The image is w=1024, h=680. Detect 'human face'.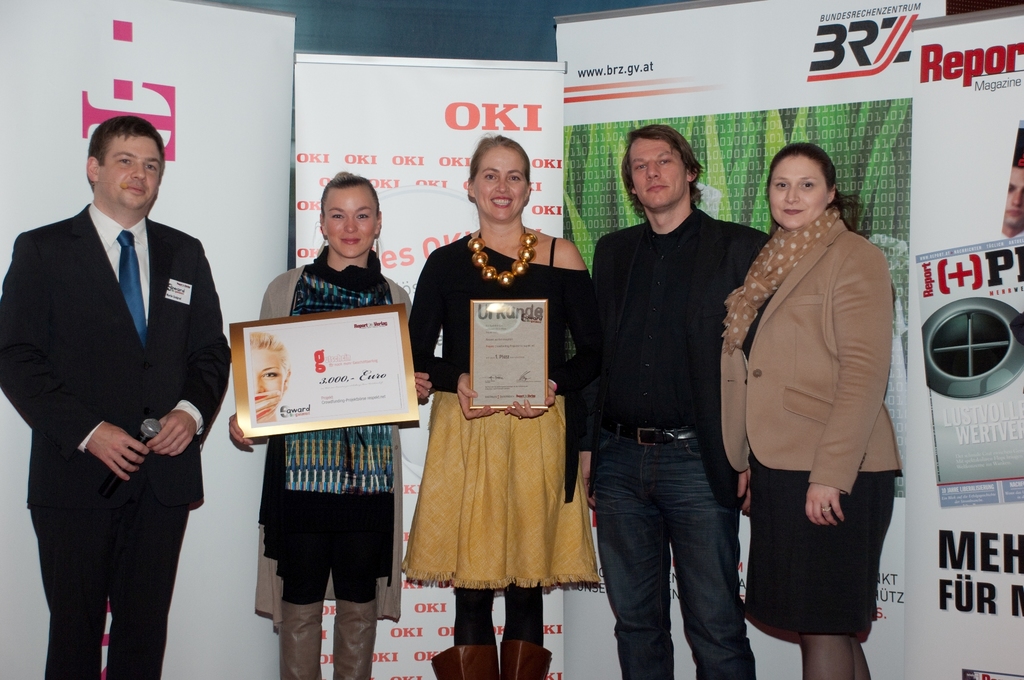
Detection: left=1002, top=166, right=1023, bottom=229.
